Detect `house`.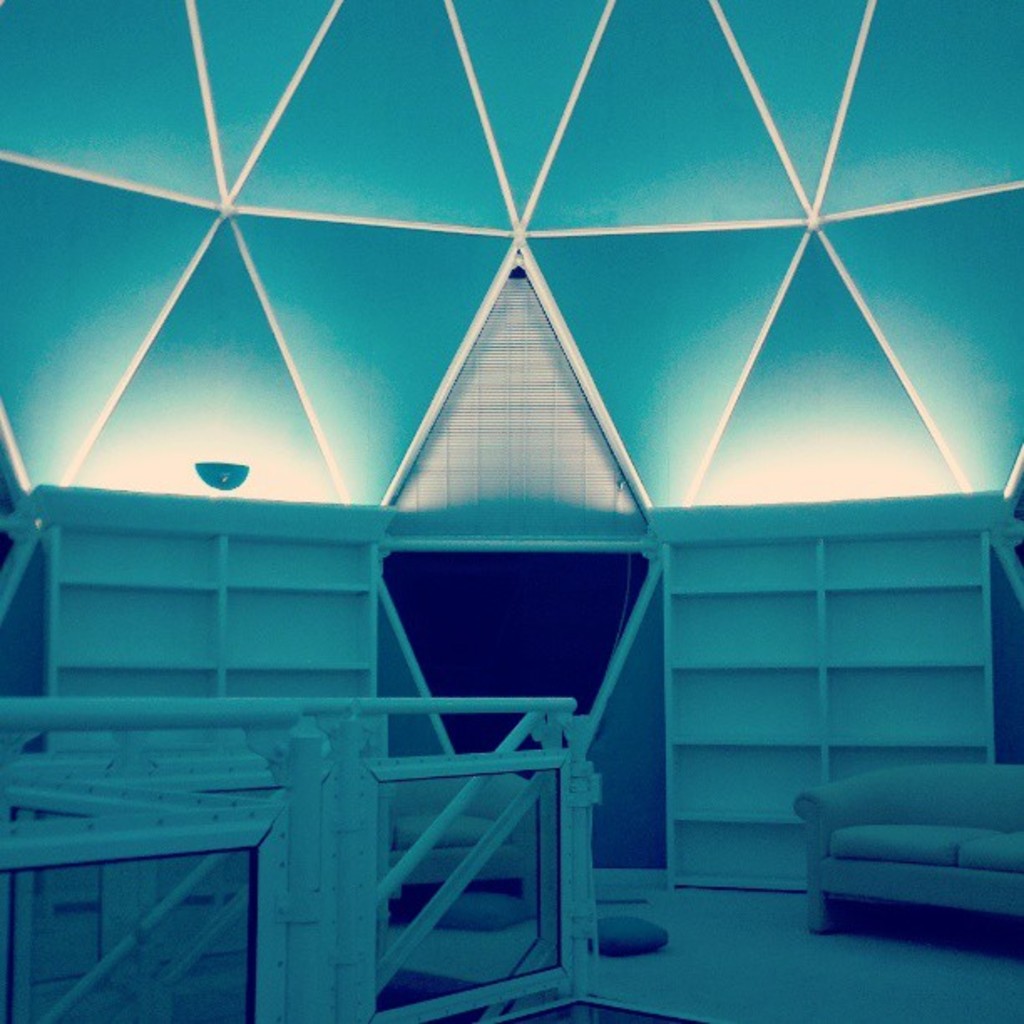
Detected at {"x1": 0, "y1": 0, "x2": 1022, "y2": 1022}.
